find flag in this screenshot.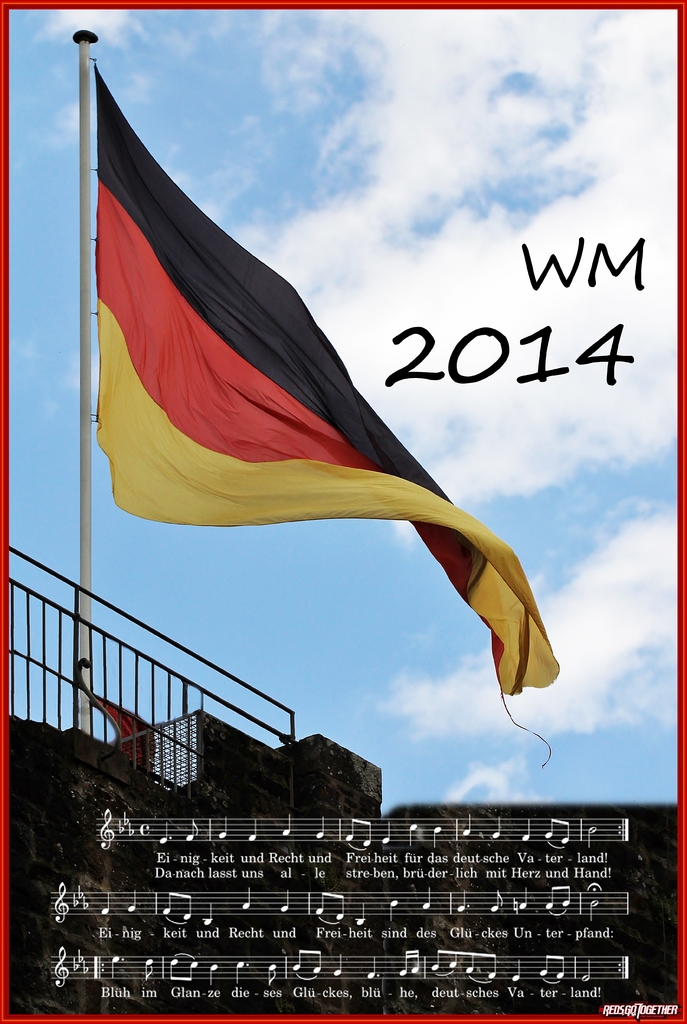
The bounding box for flag is Rect(82, 90, 510, 683).
